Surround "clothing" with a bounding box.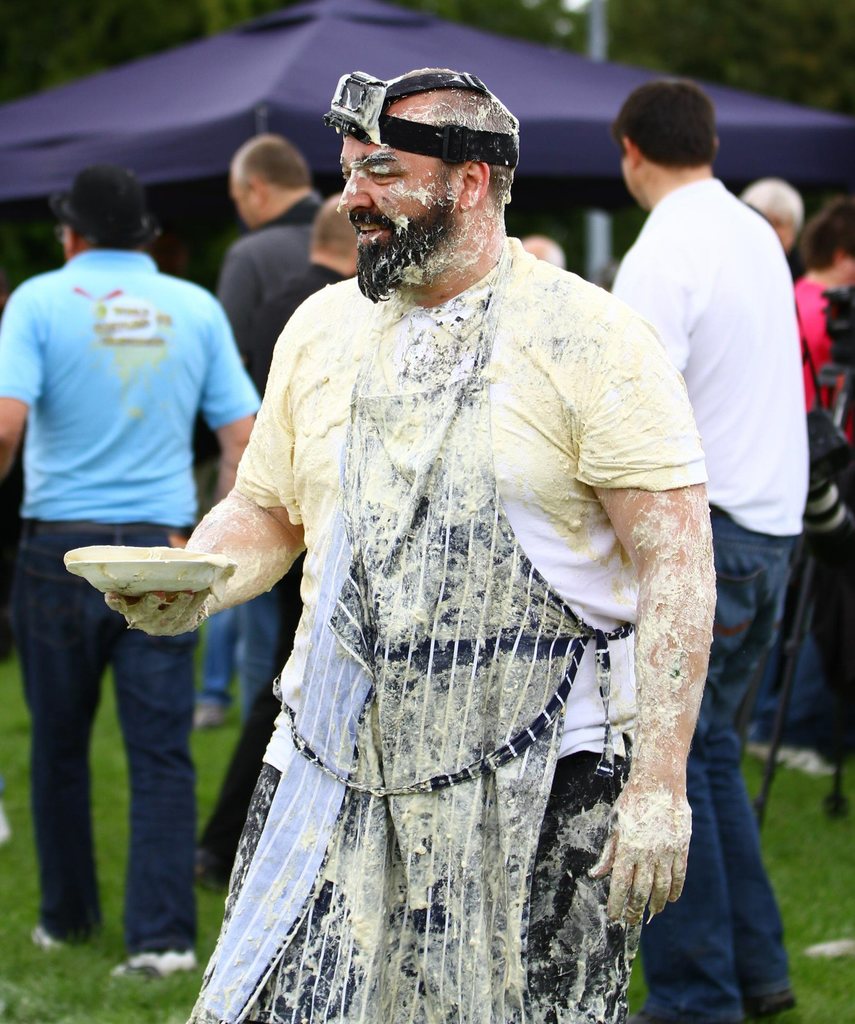
Rect(197, 221, 704, 1018).
